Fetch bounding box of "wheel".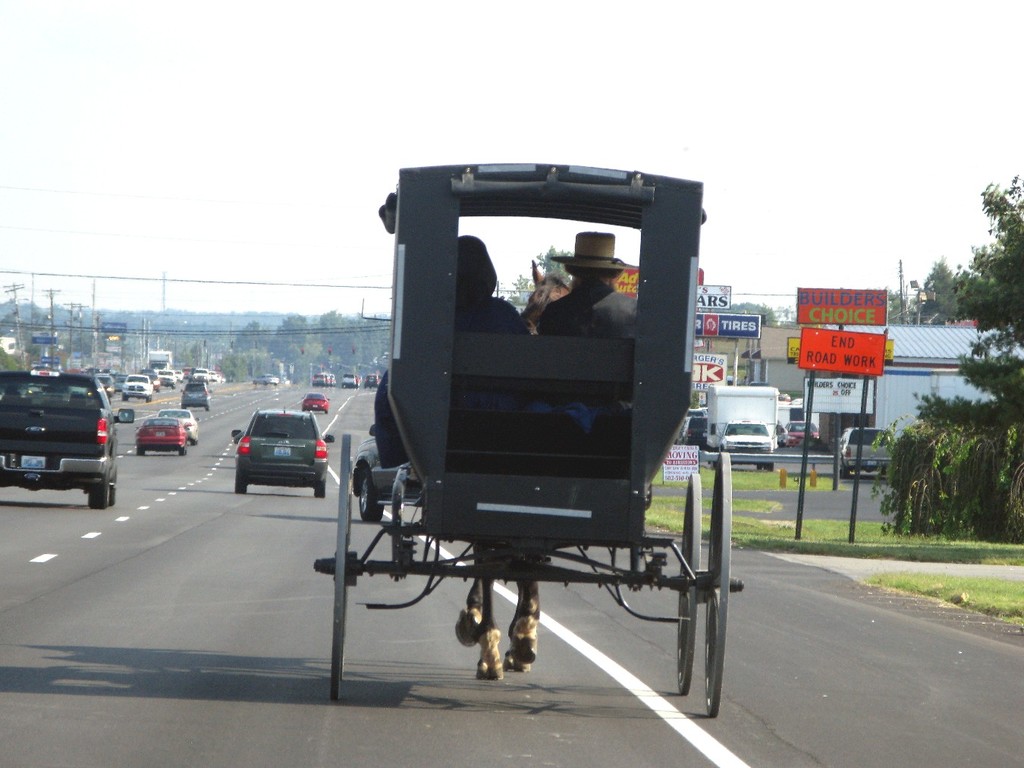
Bbox: [left=360, top=473, right=382, bottom=522].
